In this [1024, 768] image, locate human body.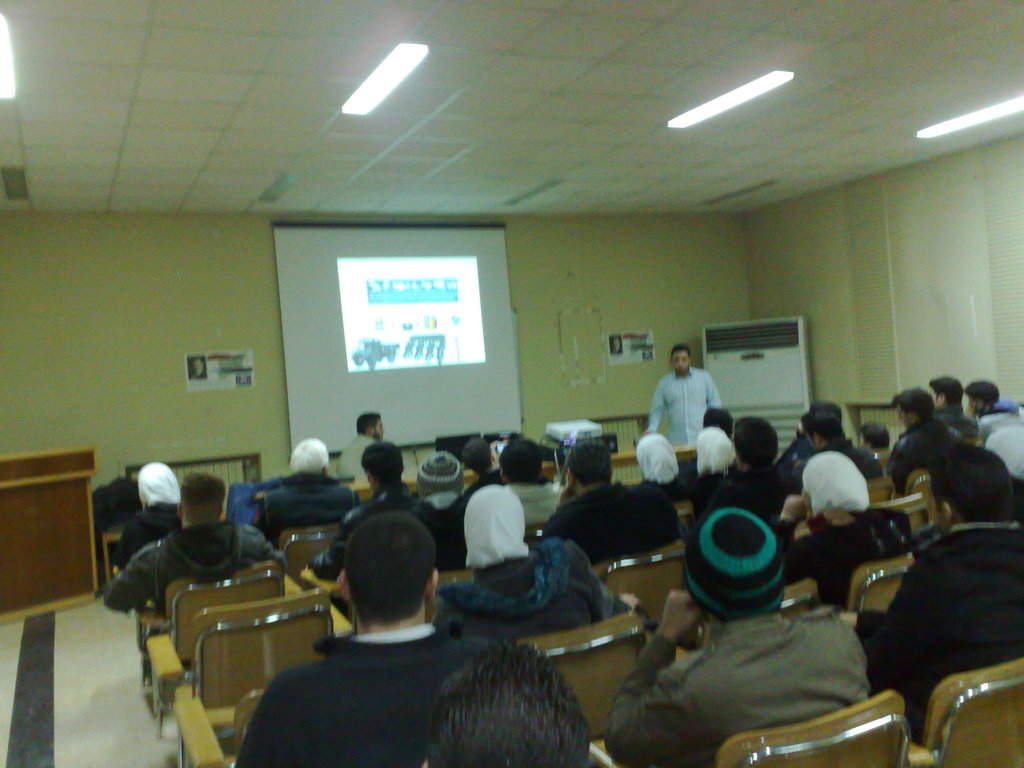
Bounding box: [592, 499, 858, 766].
